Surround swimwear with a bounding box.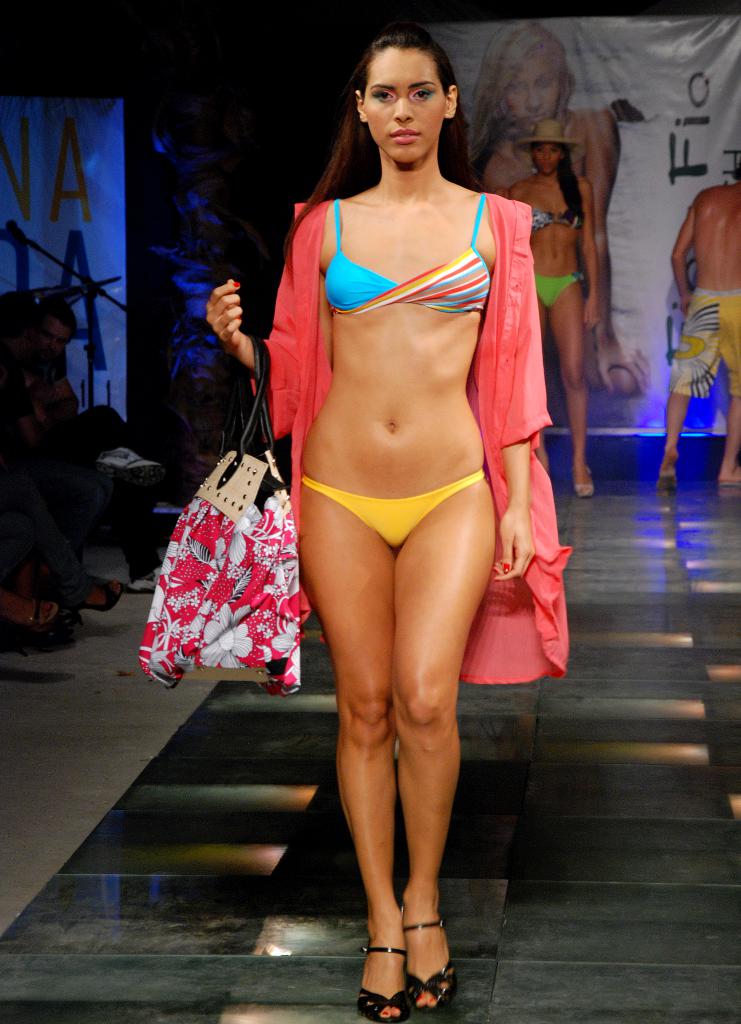
bbox(667, 289, 740, 399).
